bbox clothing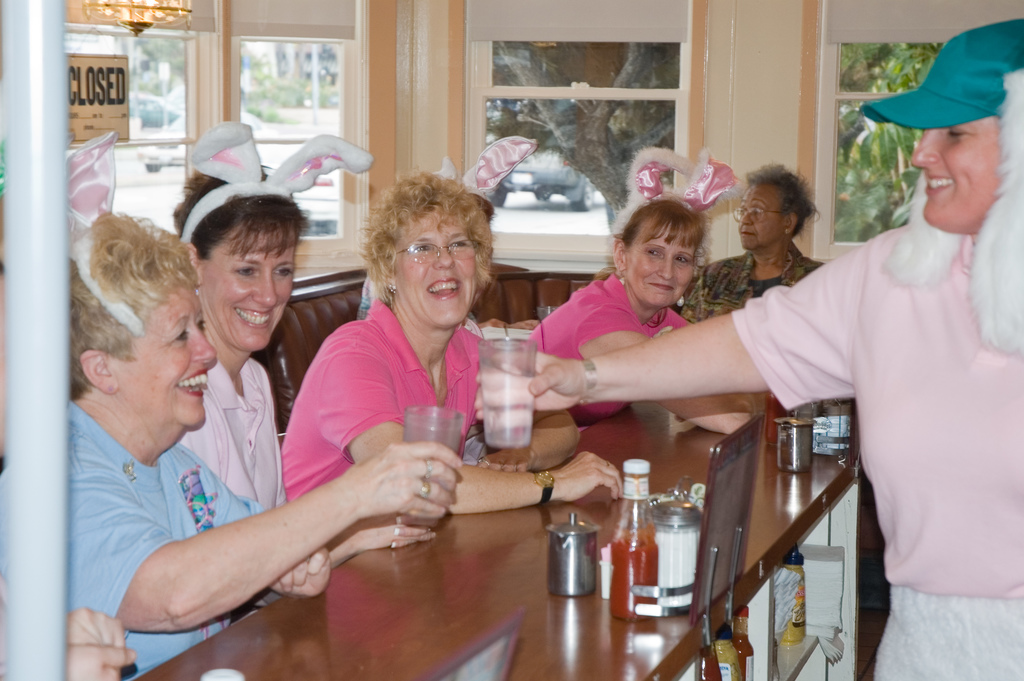
(728,222,1023,680)
